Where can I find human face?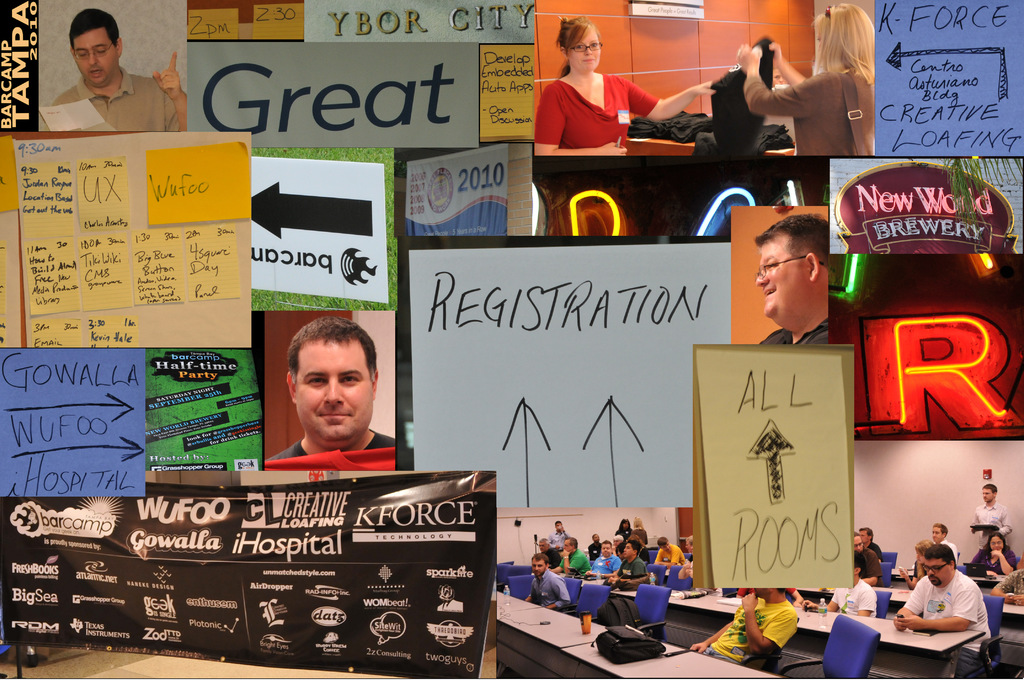
You can find it at Rect(532, 556, 545, 575).
